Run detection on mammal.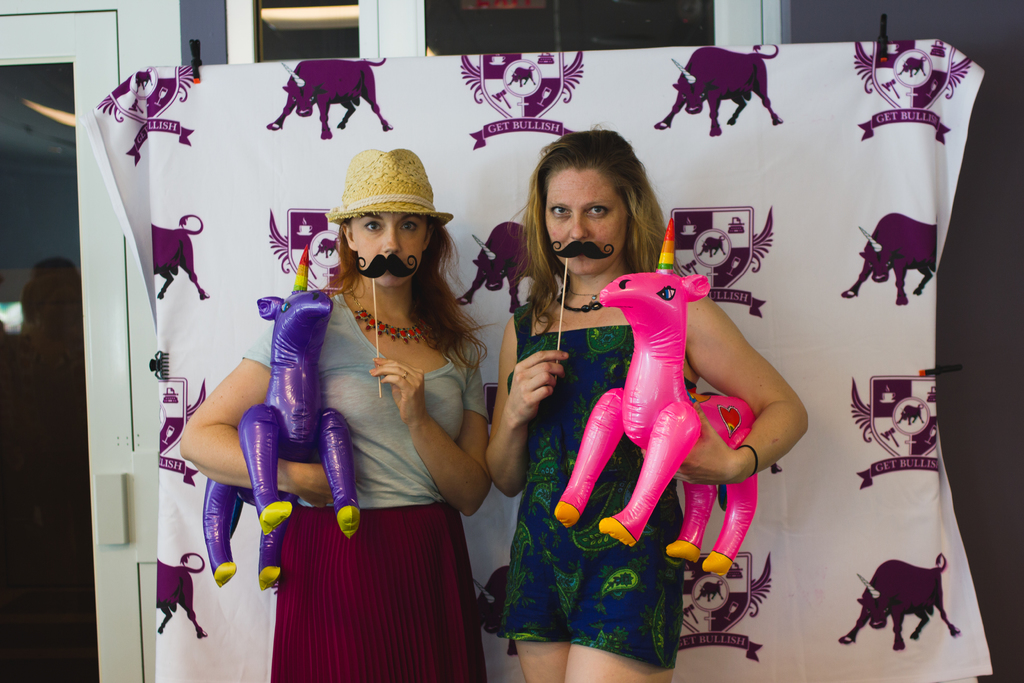
Result: (x1=508, y1=62, x2=539, y2=86).
